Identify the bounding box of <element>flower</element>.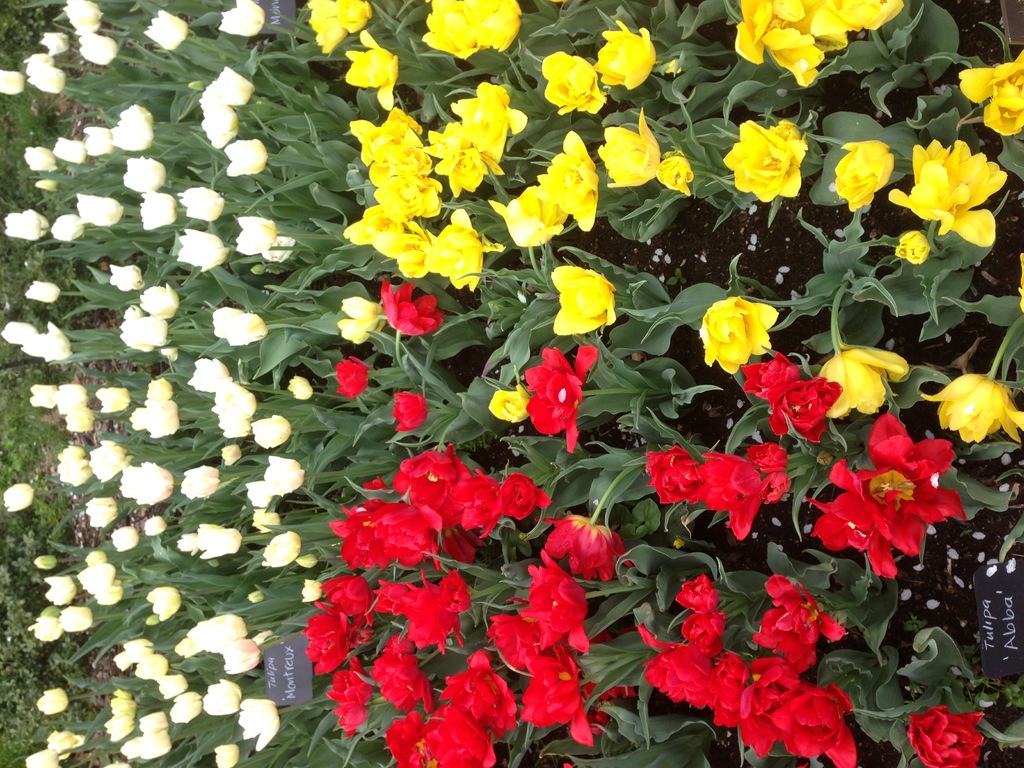
[147, 403, 177, 444].
